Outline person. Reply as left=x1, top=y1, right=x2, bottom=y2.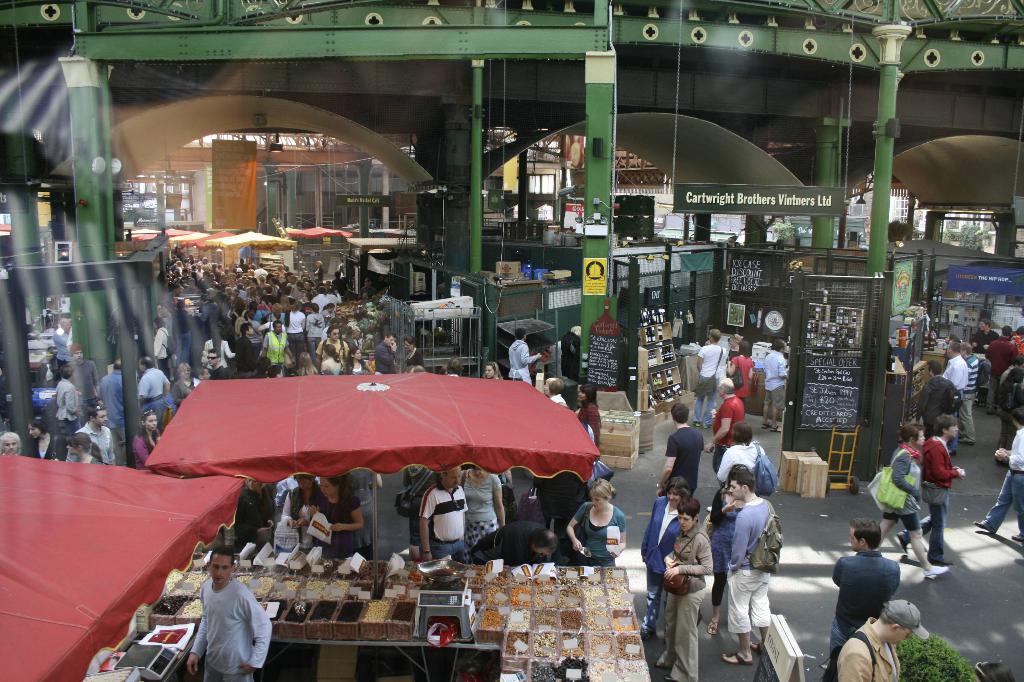
left=699, top=328, right=728, bottom=418.
